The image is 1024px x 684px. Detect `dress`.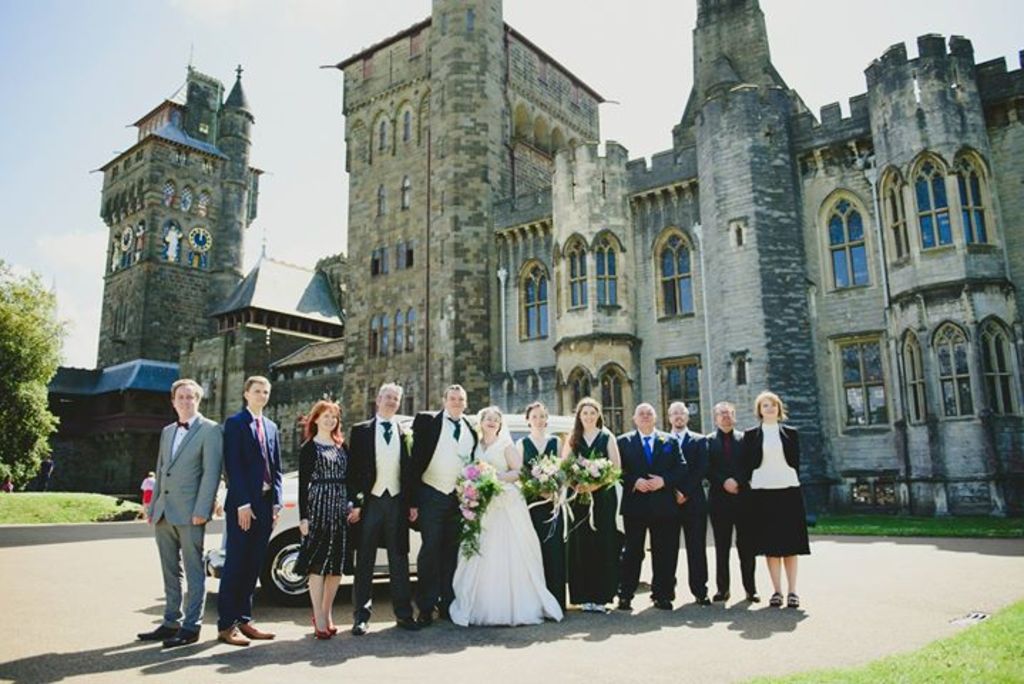
Detection: (296, 439, 346, 574).
